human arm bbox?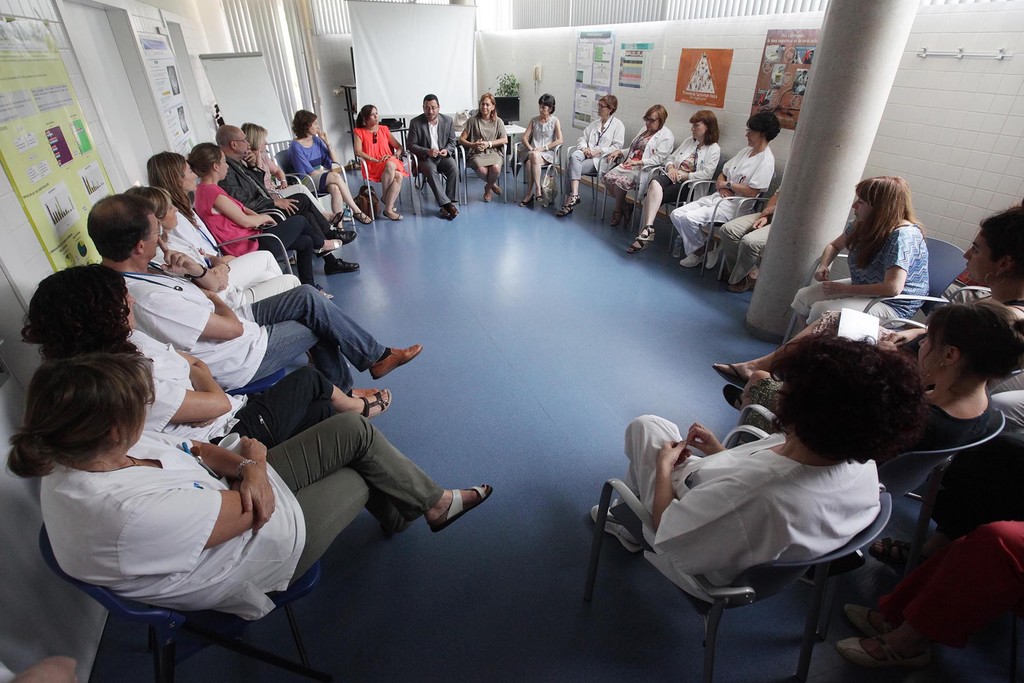
[140, 286, 243, 350]
